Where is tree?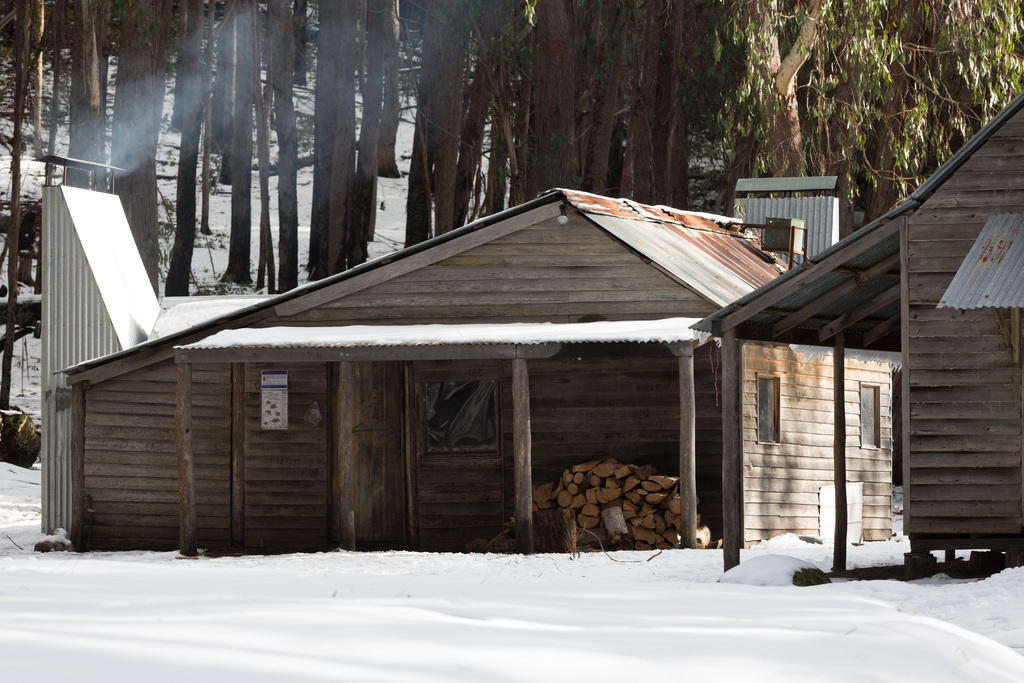
(left=693, top=0, right=1023, bottom=175).
